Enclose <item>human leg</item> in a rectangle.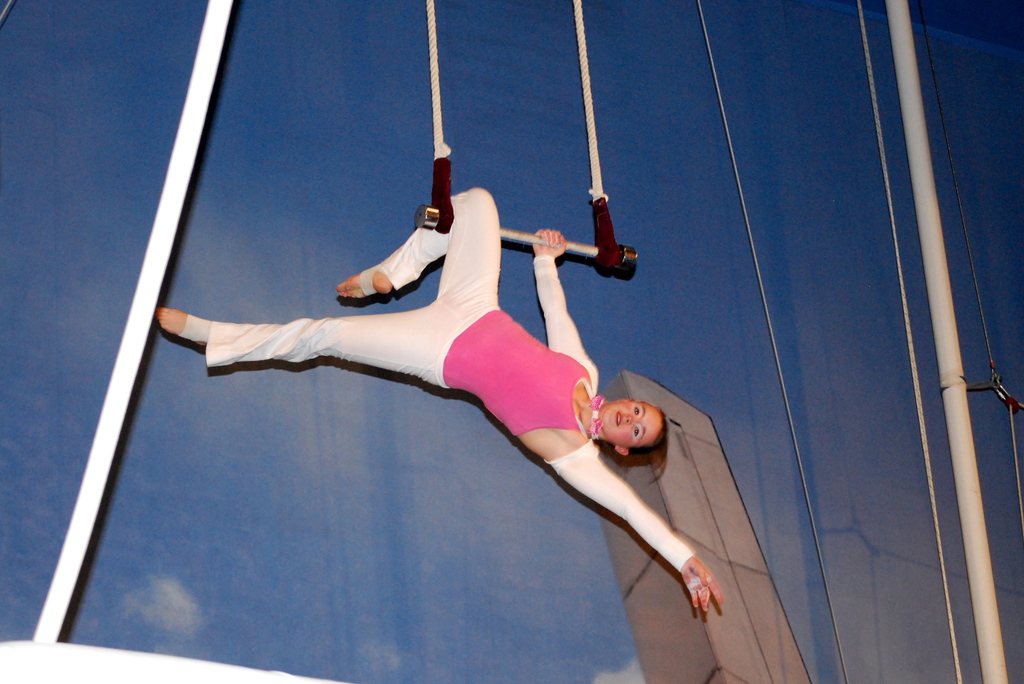
detection(333, 190, 505, 300).
